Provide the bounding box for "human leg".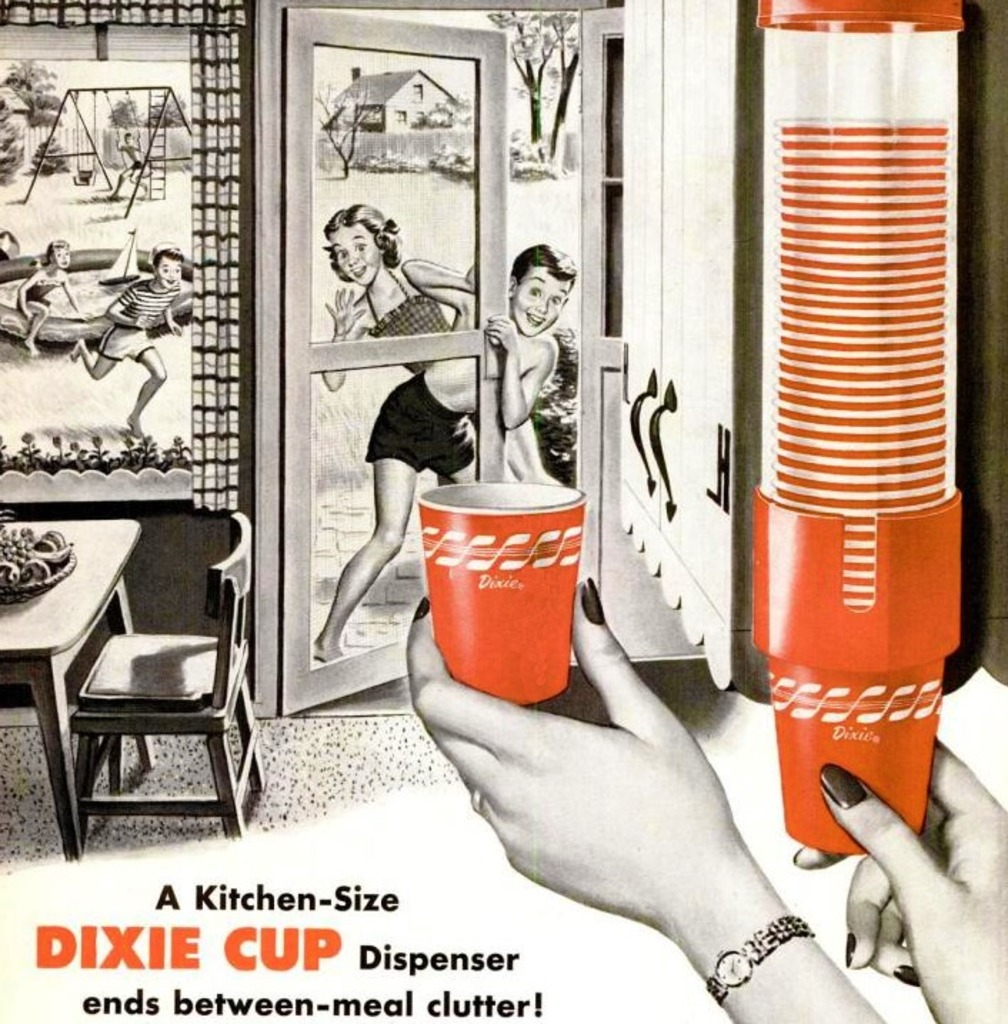
64/321/126/378.
